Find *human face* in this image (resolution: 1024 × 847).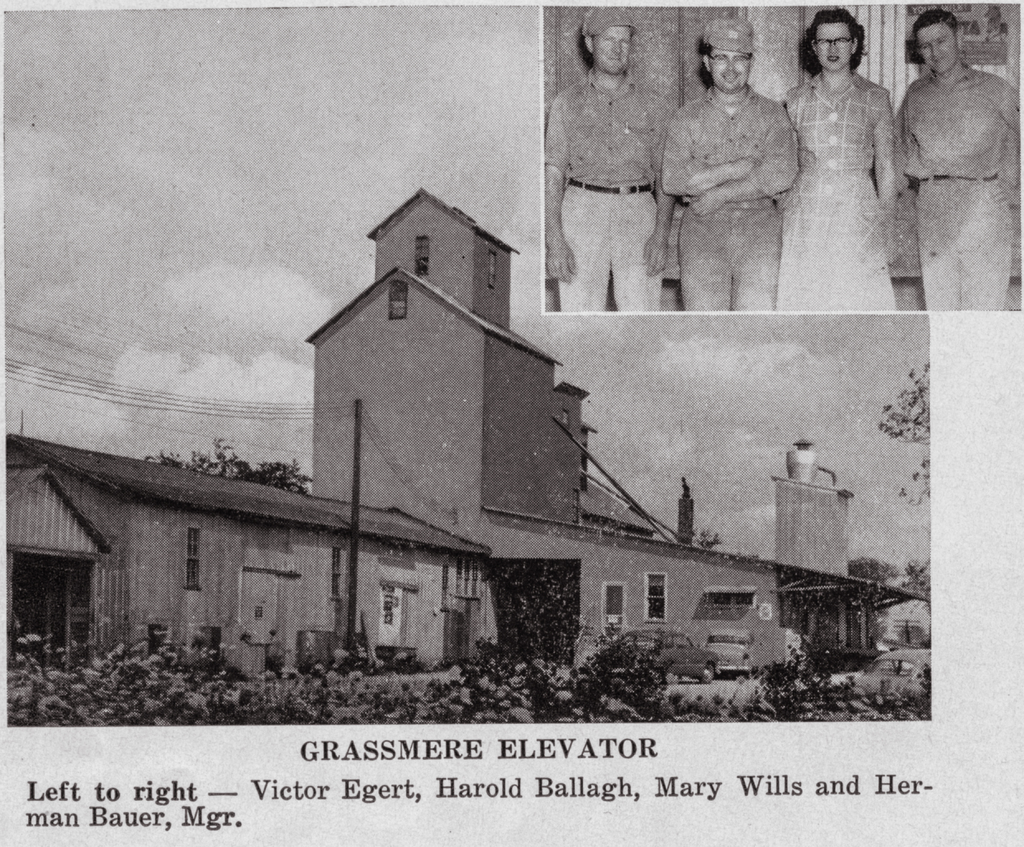
pyautogui.locateOnScreen(595, 26, 631, 79).
